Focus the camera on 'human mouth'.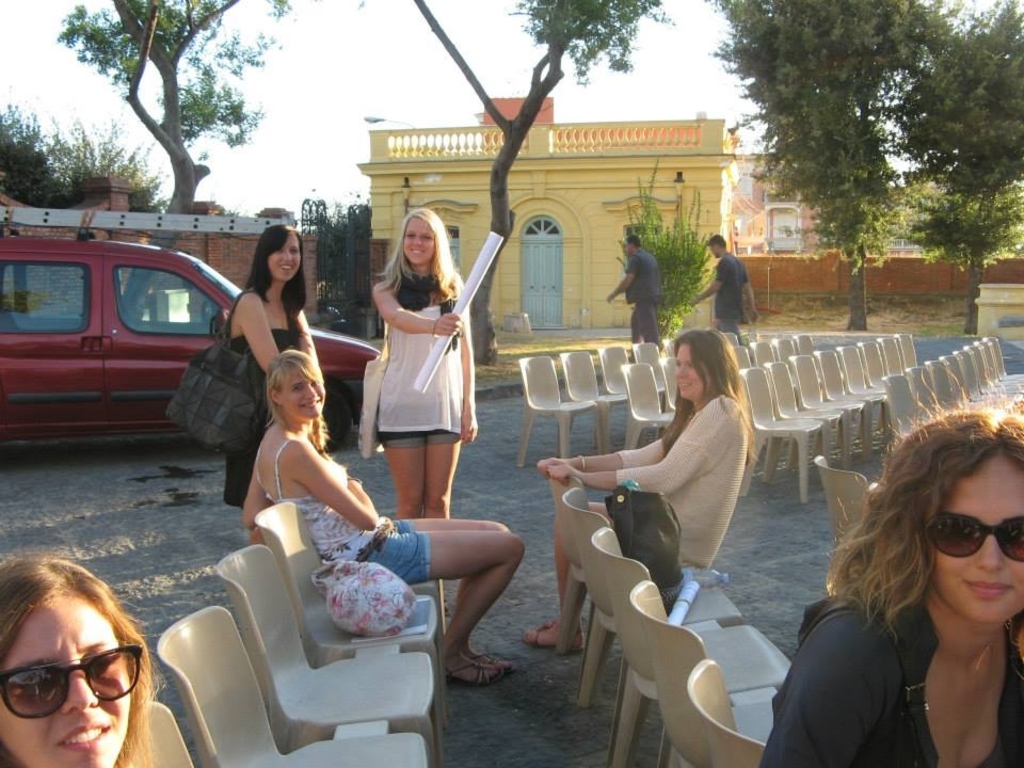
Focus region: <box>277,255,300,278</box>.
